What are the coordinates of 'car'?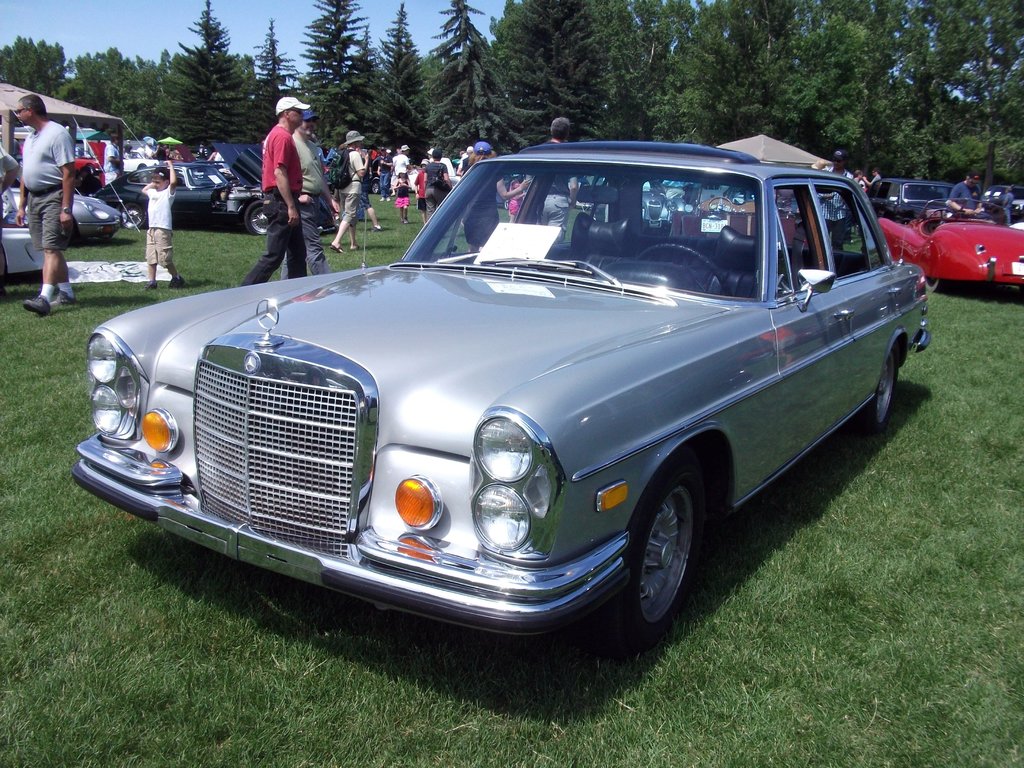
rect(977, 180, 1023, 218).
